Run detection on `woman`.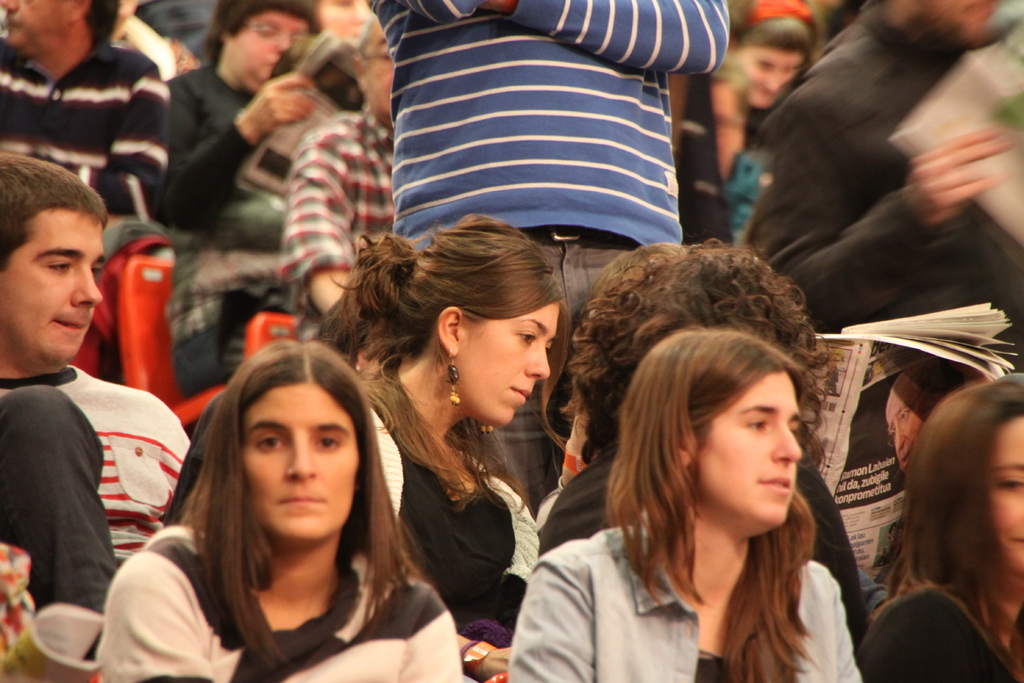
Result: (505, 320, 855, 682).
